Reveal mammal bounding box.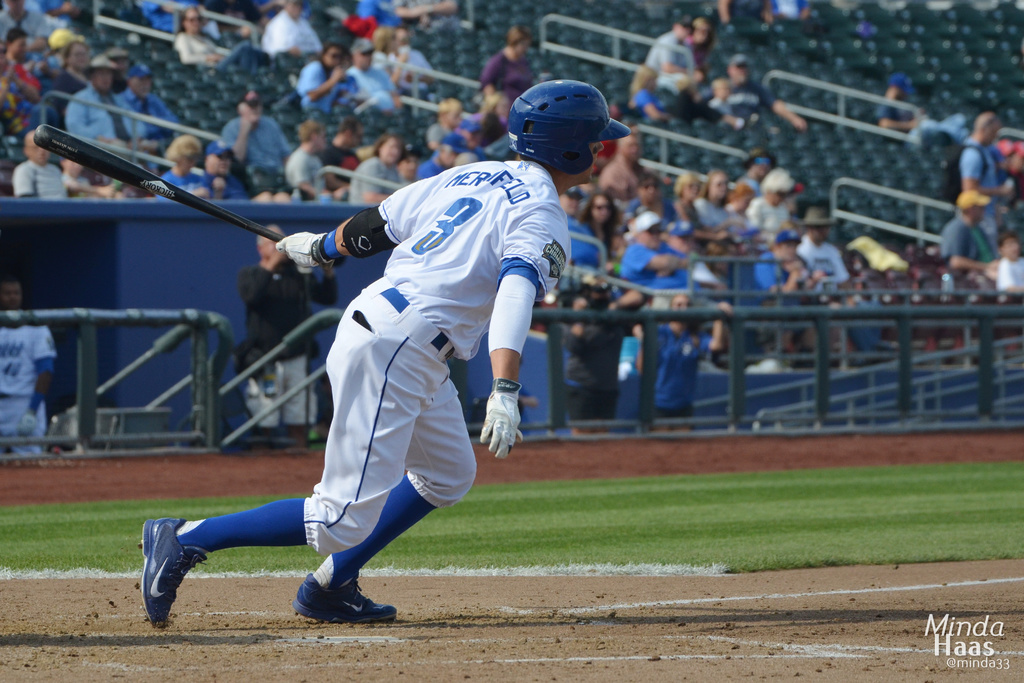
Revealed: Rect(710, 78, 745, 127).
